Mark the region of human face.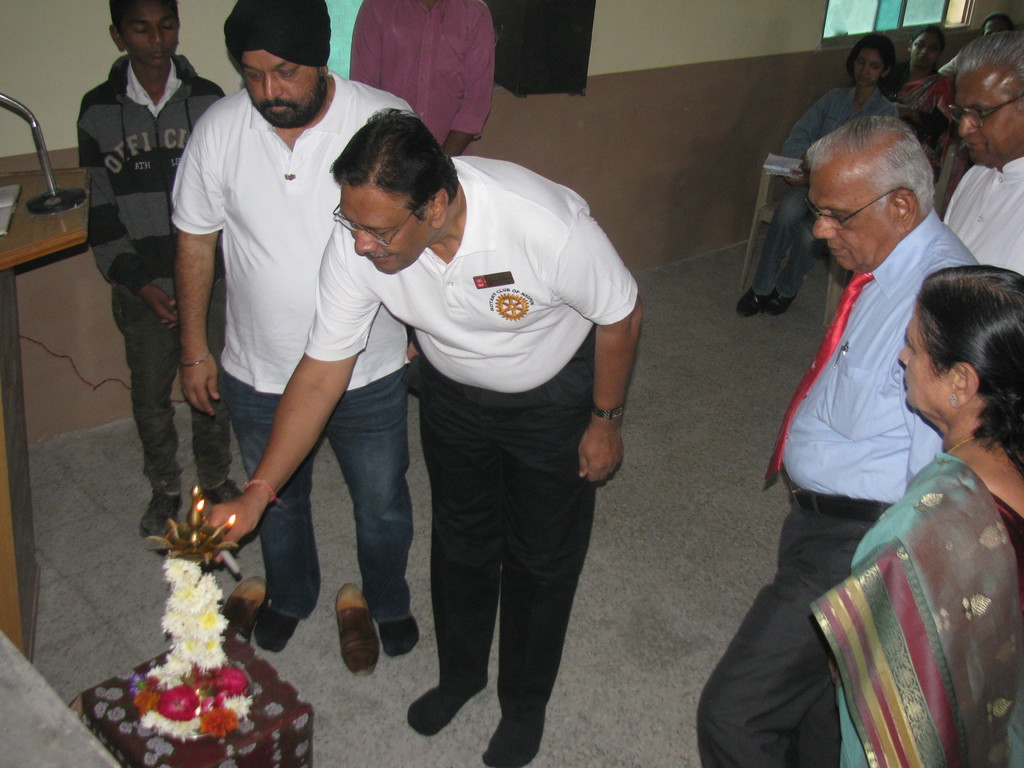
Region: (left=124, top=0, right=178, bottom=66).
